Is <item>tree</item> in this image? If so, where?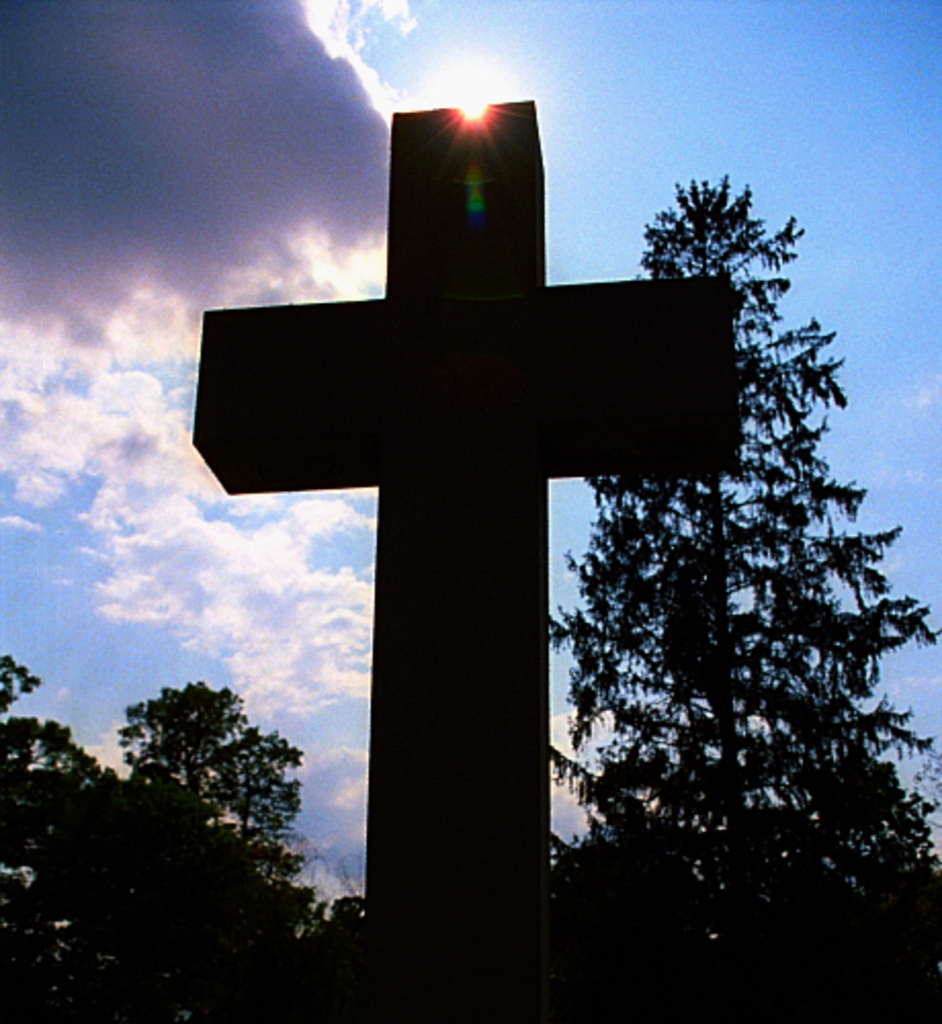
Yes, at 528 186 913 934.
